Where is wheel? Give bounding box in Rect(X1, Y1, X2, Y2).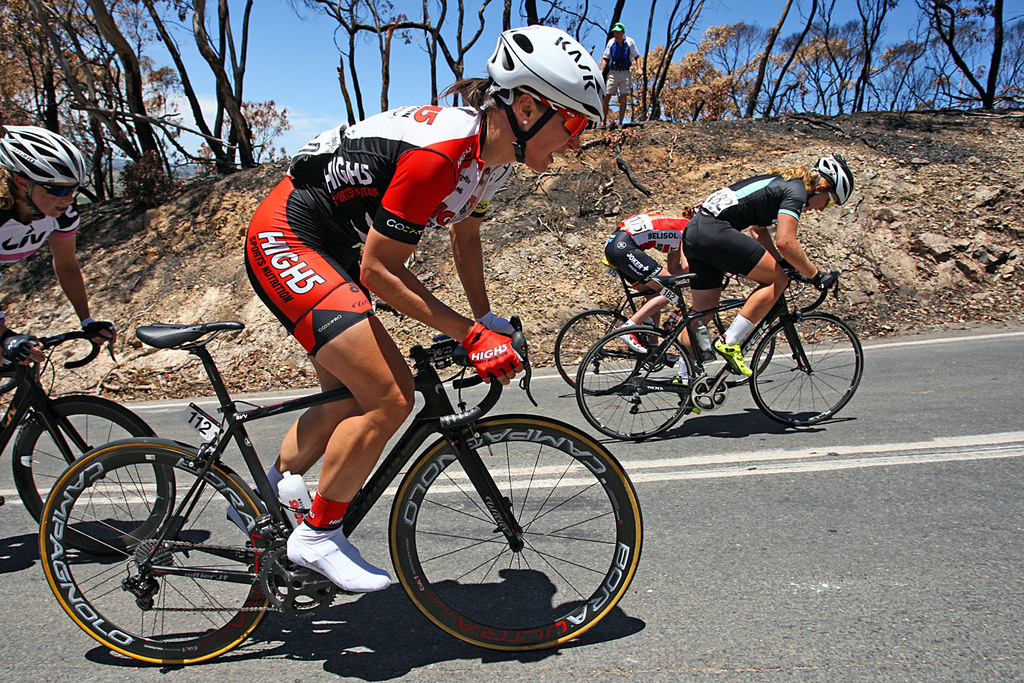
Rect(556, 311, 638, 397).
